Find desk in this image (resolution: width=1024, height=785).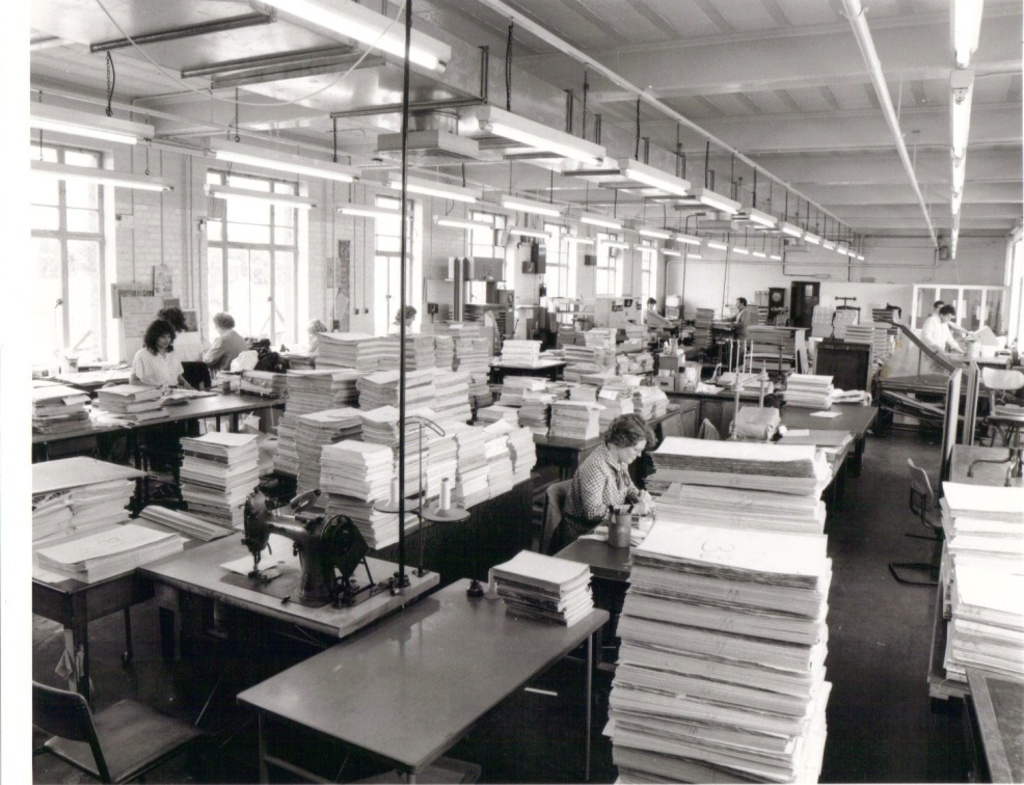
<bbox>146, 523, 441, 649</bbox>.
